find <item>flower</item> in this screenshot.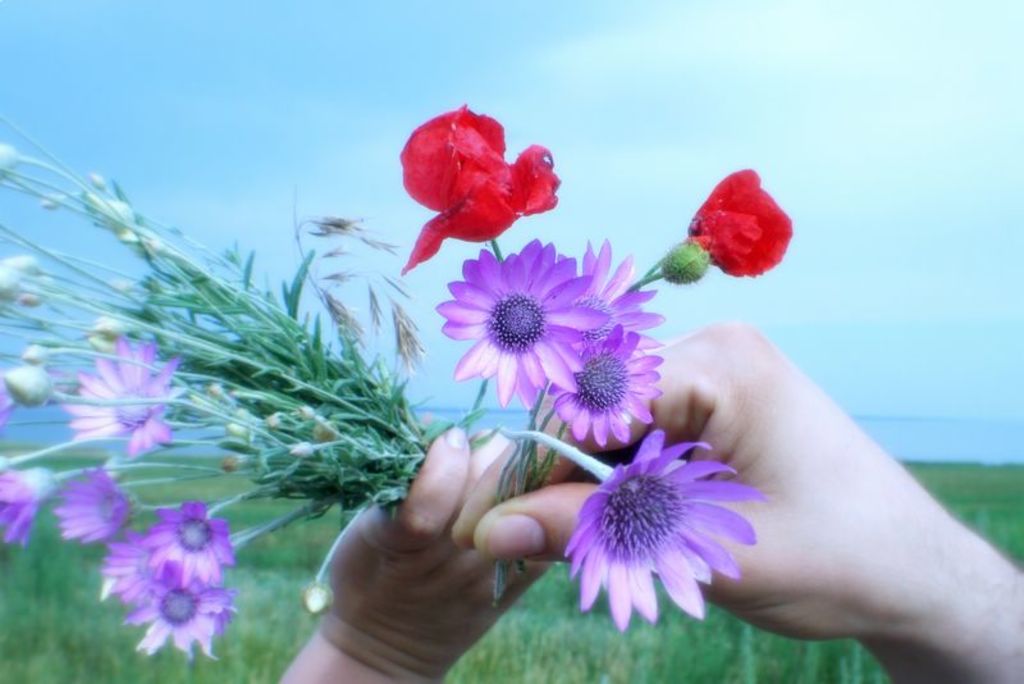
The bounding box for <item>flower</item> is {"x1": 684, "y1": 167, "x2": 792, "y2": 277}.
